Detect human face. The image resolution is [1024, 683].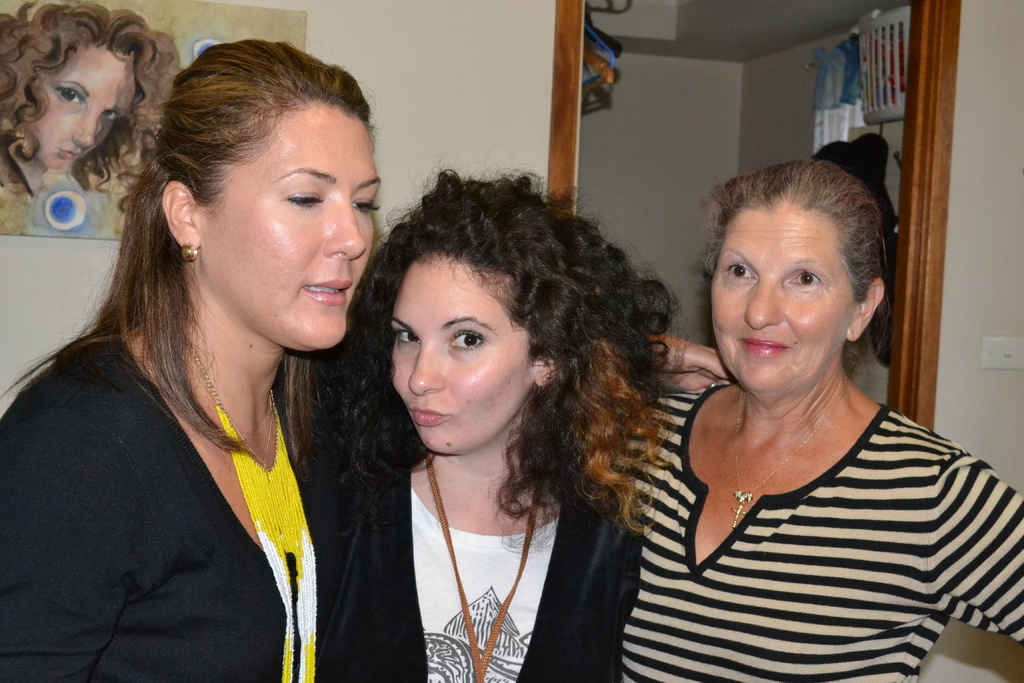
17 33 139 168.
